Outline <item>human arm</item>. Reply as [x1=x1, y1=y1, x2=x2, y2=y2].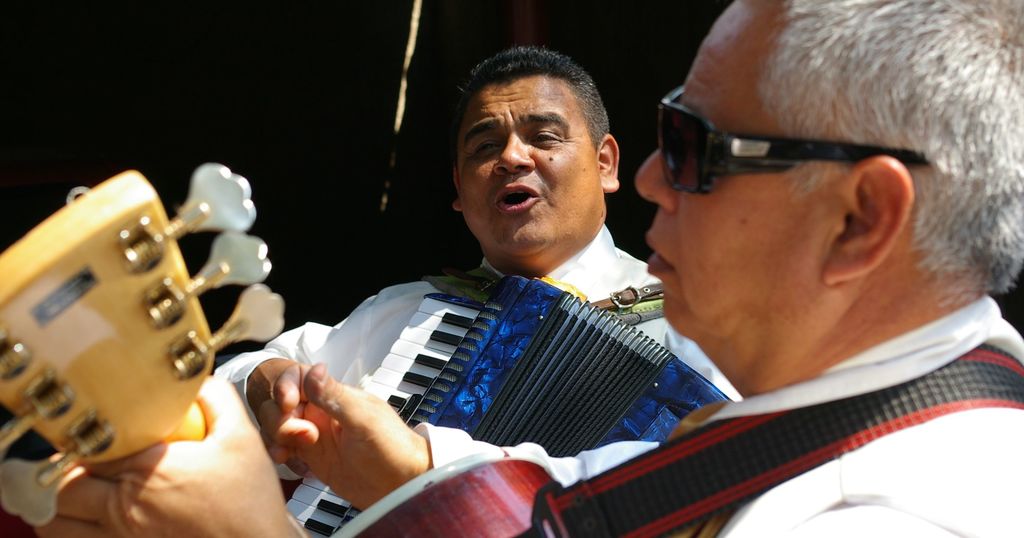
[x1=29, y1=374, x2=326, y2=537].
